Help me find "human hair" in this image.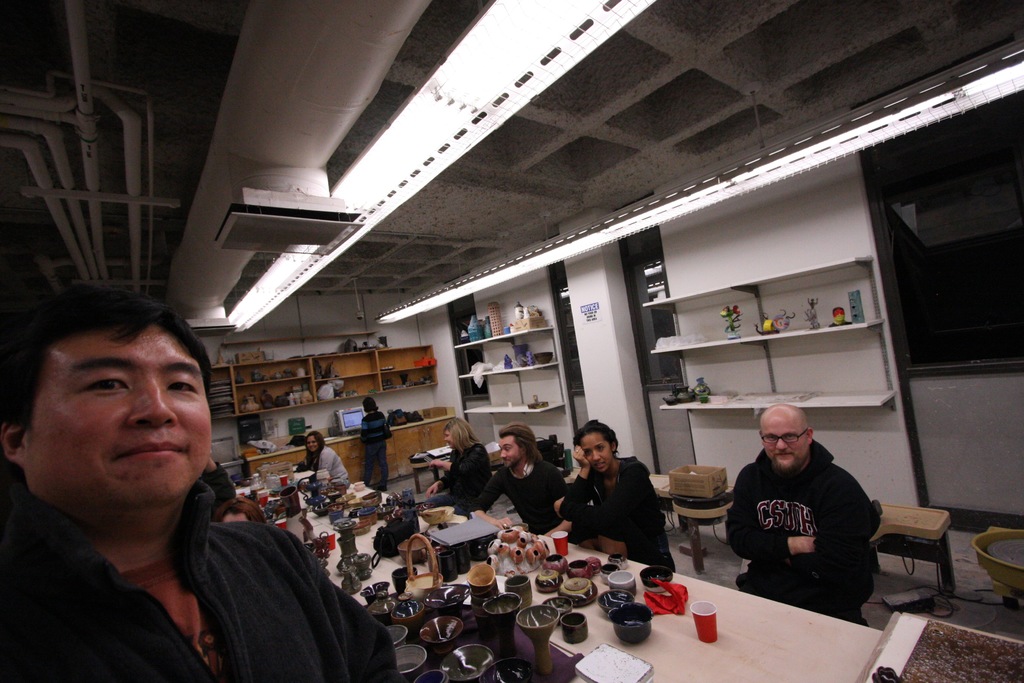
Found it: region(493, 424, 543, 459).
